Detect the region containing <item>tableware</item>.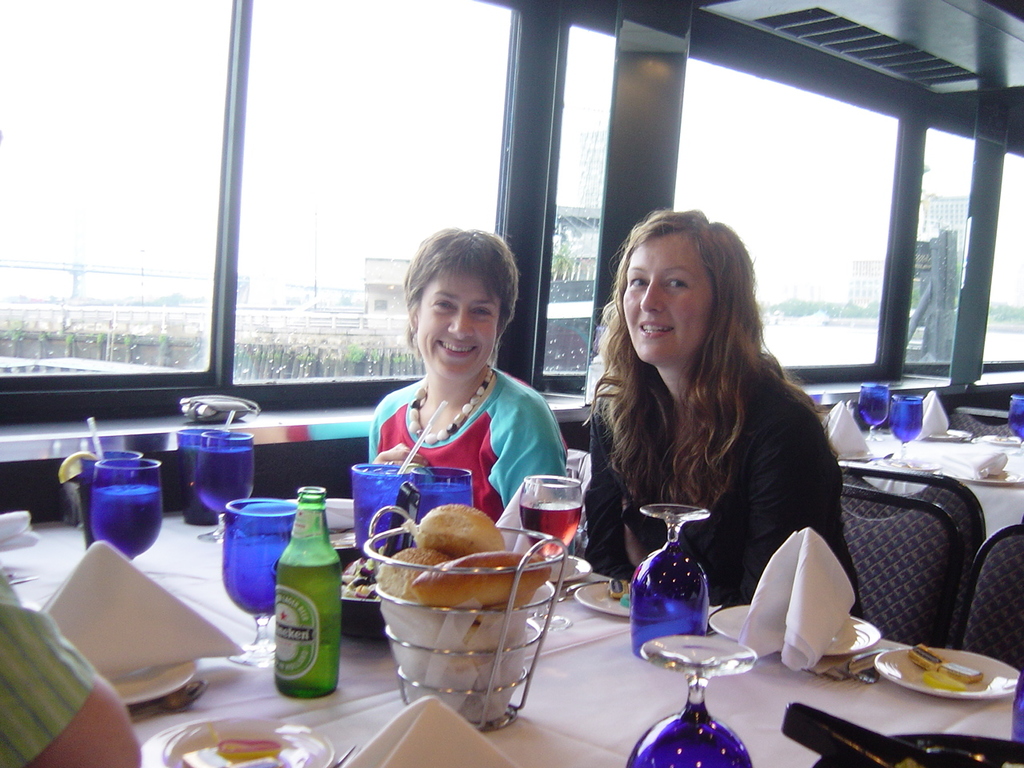
<box>945,450,1023,485</box>.
